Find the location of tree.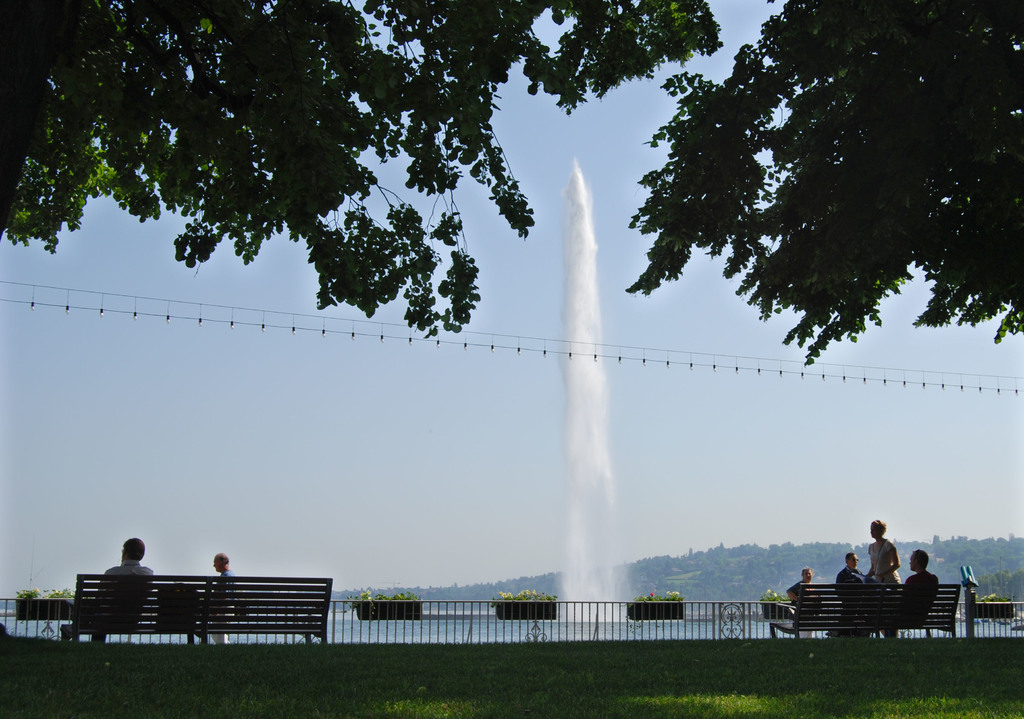
Location: box(339, 592, 428, 612).
